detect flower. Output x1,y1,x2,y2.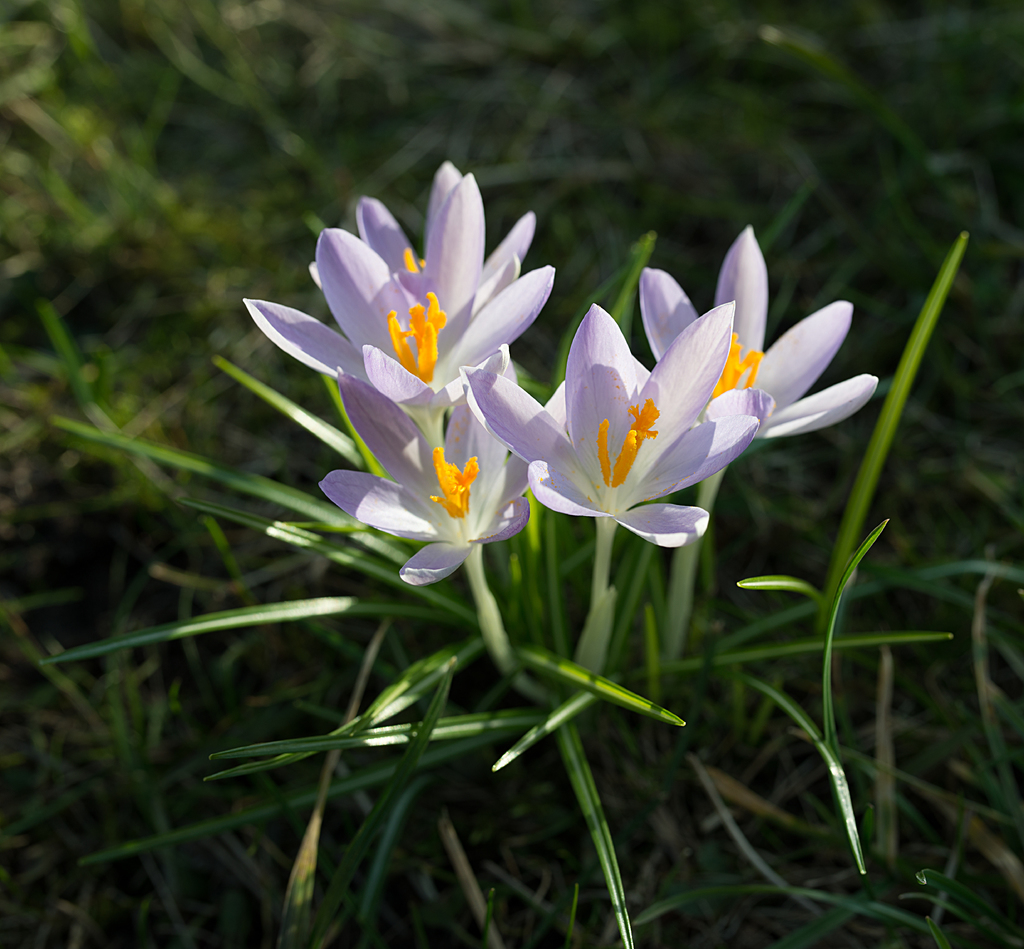
645,231,887,457.
